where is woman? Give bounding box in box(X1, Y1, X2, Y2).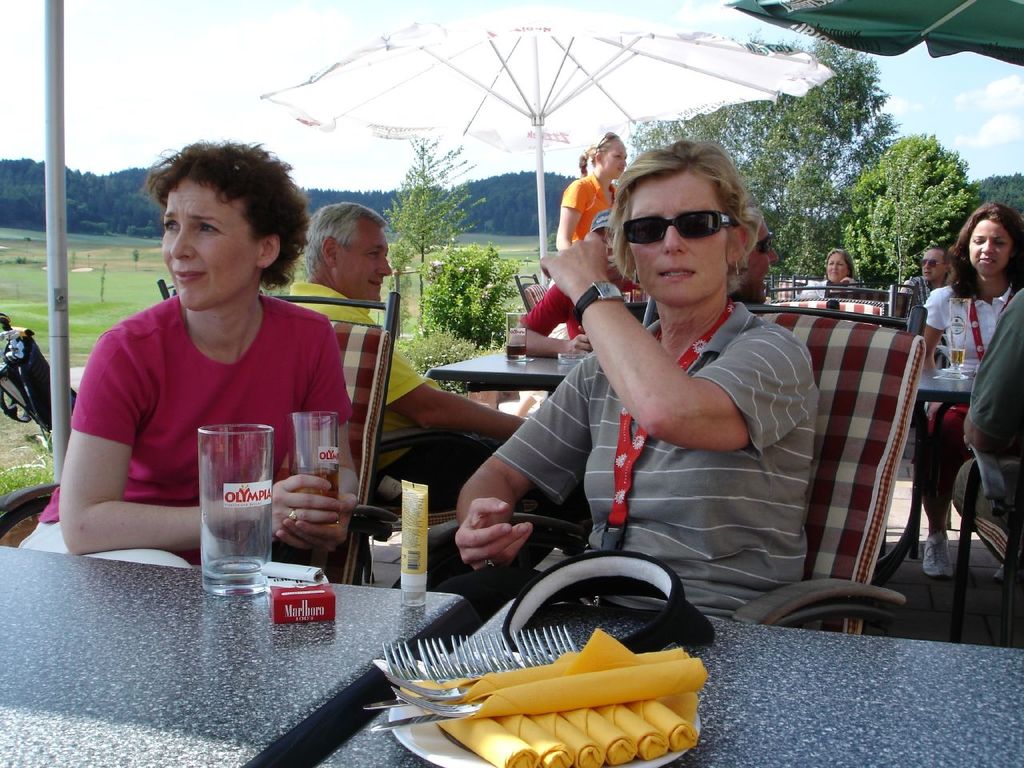
box(453, 134, 818, 630).
